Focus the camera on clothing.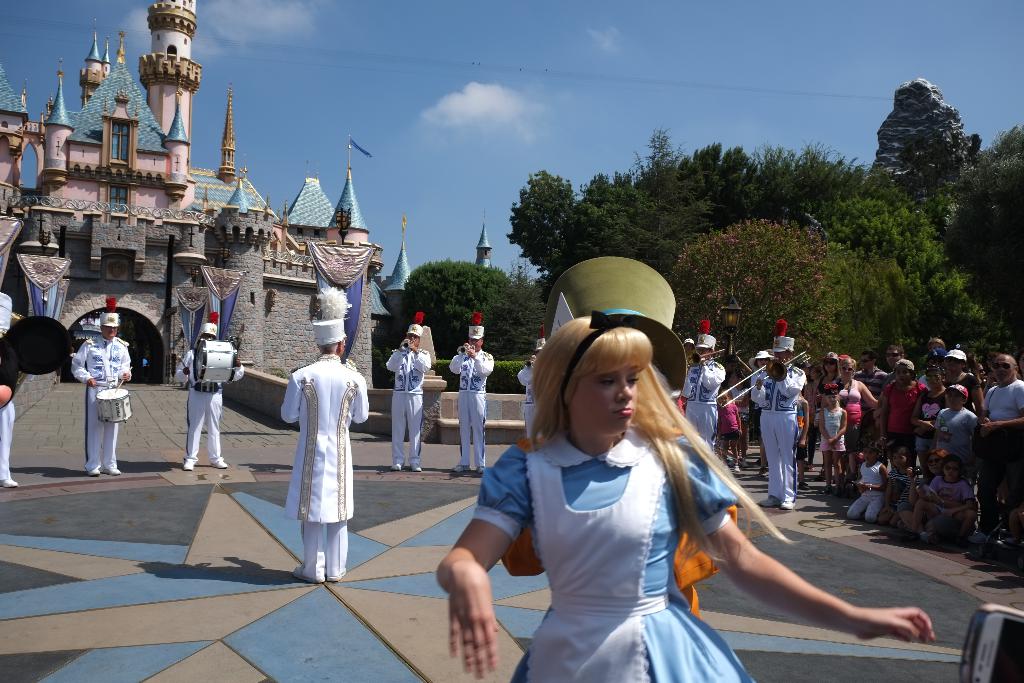
Focus region: box(447, 350, 496, 469).
